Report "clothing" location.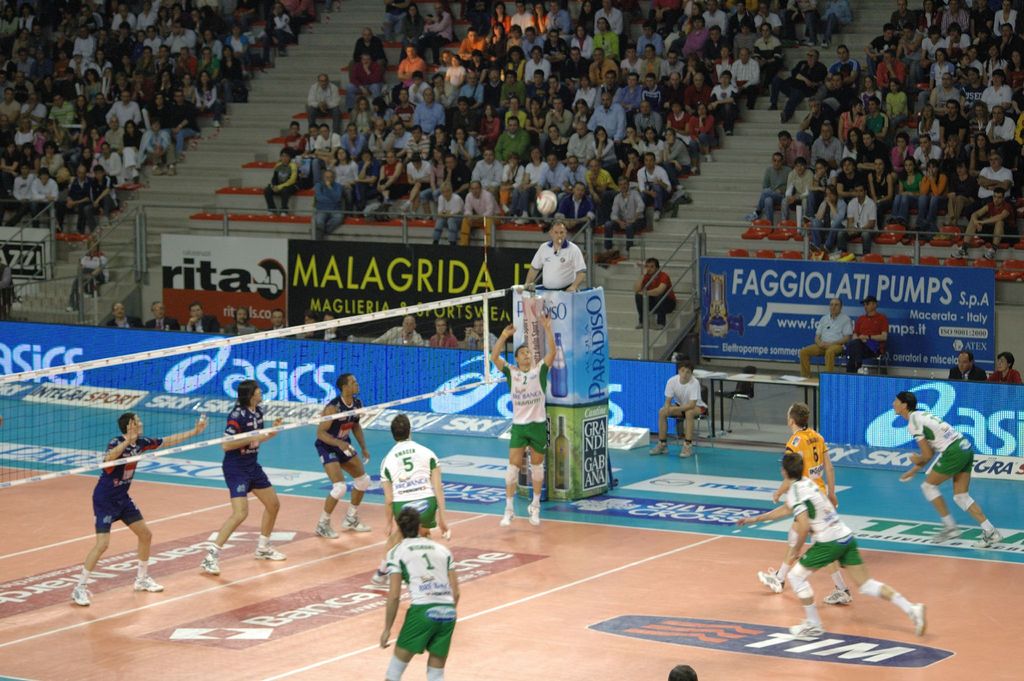
Report: detection(98, 306, 148, 333).
